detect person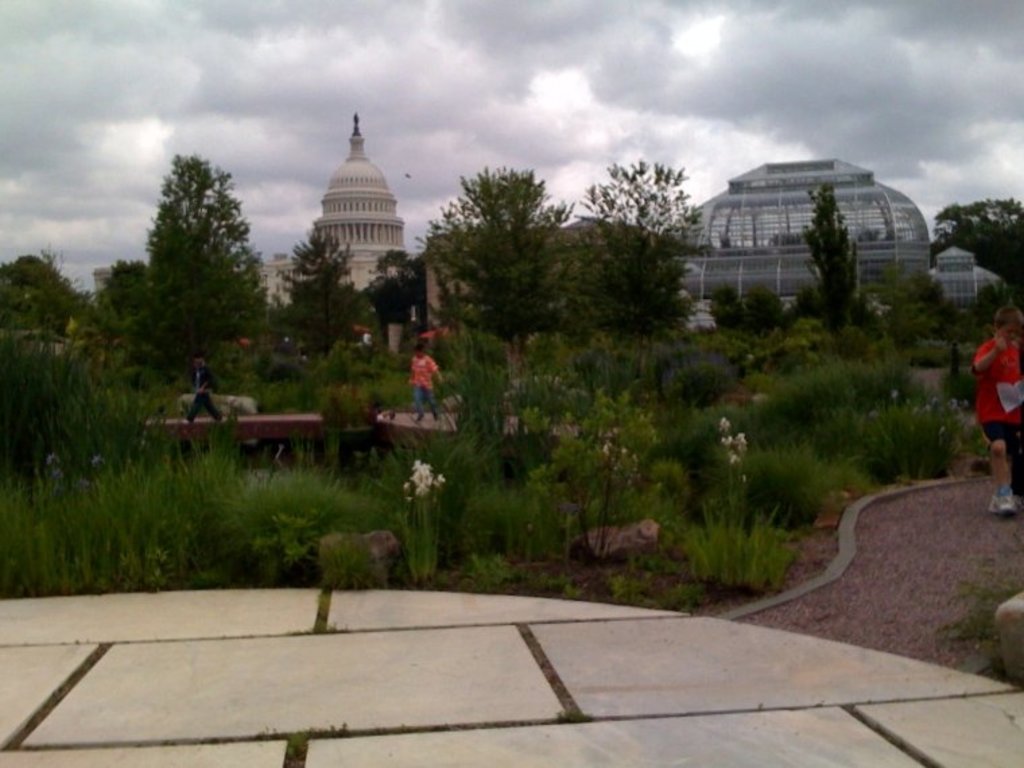
BBox(183, 354, 224, 422)
